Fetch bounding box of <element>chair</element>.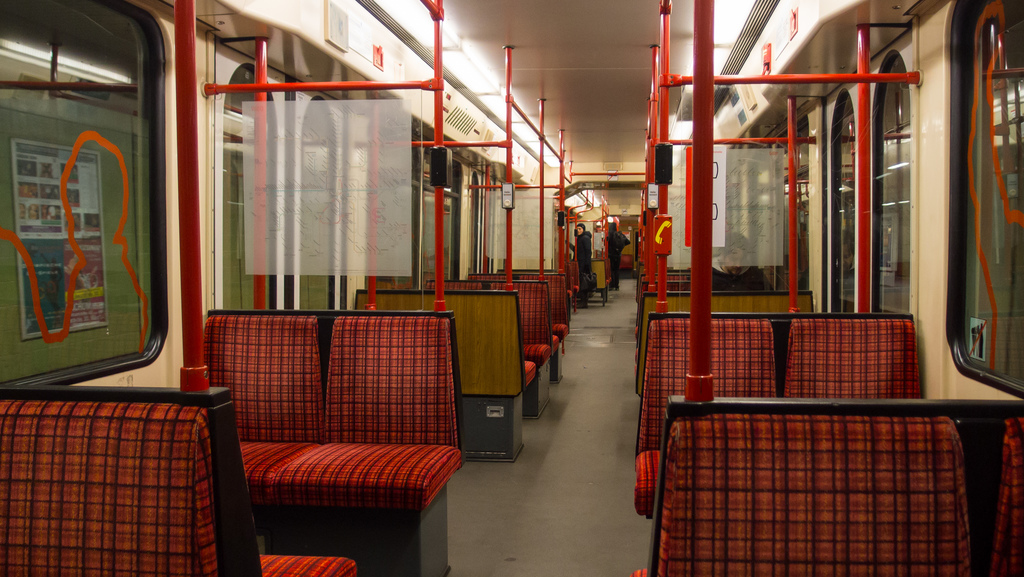
Bbox: x1=628, y1=289, x2=813, y2=402.
